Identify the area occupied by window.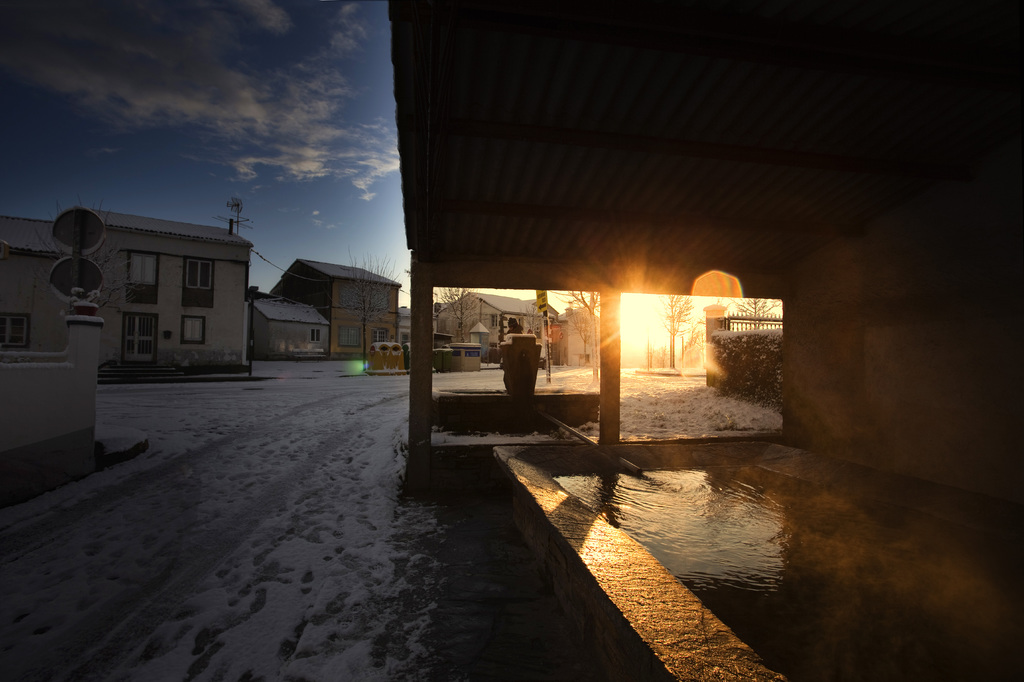
Area: 374,324,387,346.
